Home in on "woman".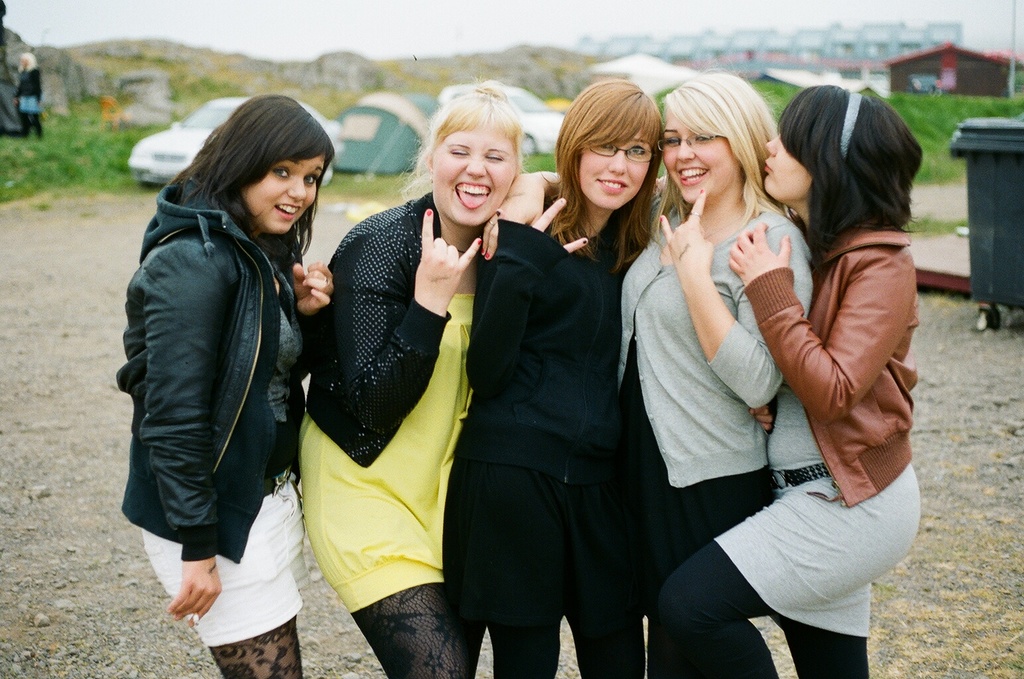
Homed in at <box>479,66,818,678</box>.
